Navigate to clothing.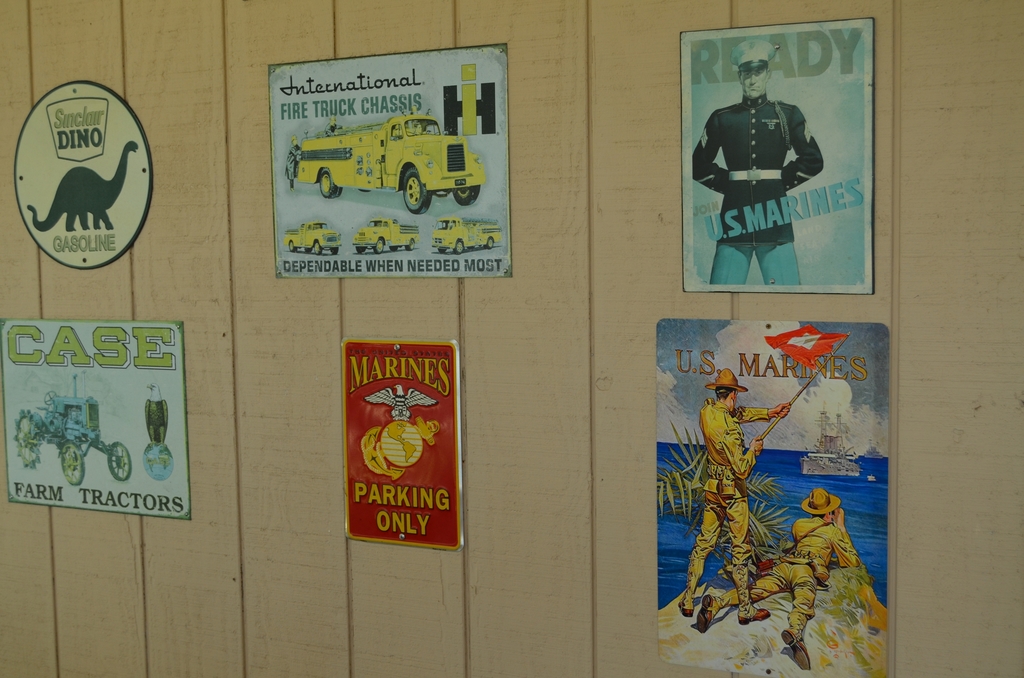
Navigation target: 683:396:774:604.
